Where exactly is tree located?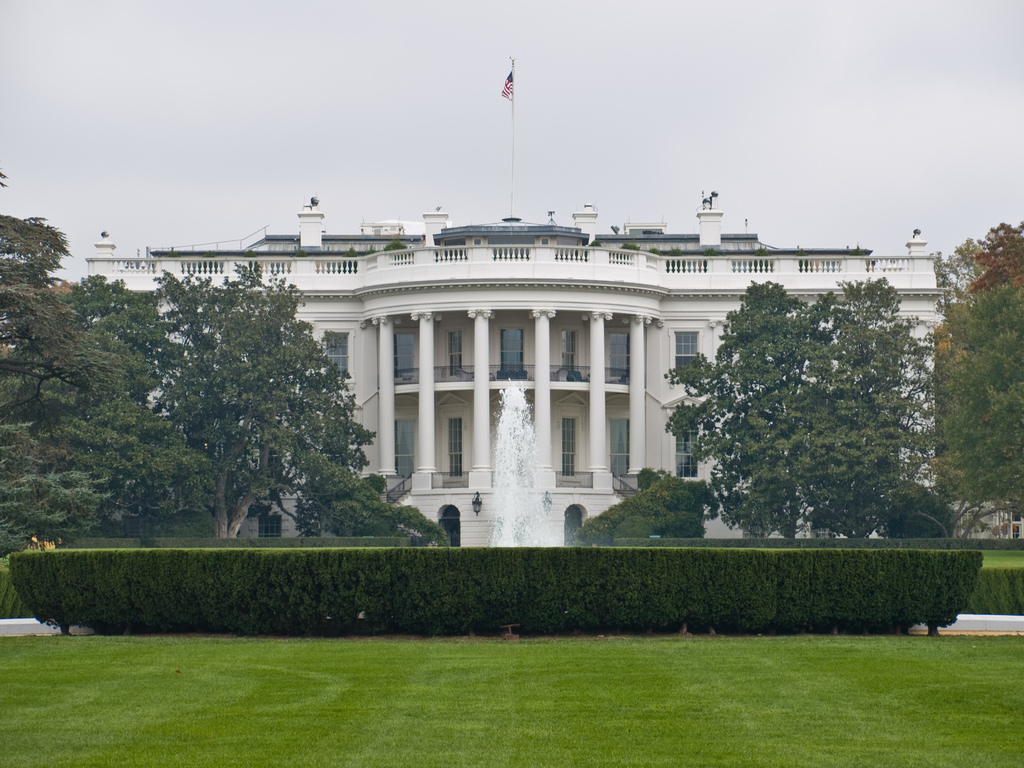
Its bounding box is rect(787, 268, 935, 540).
